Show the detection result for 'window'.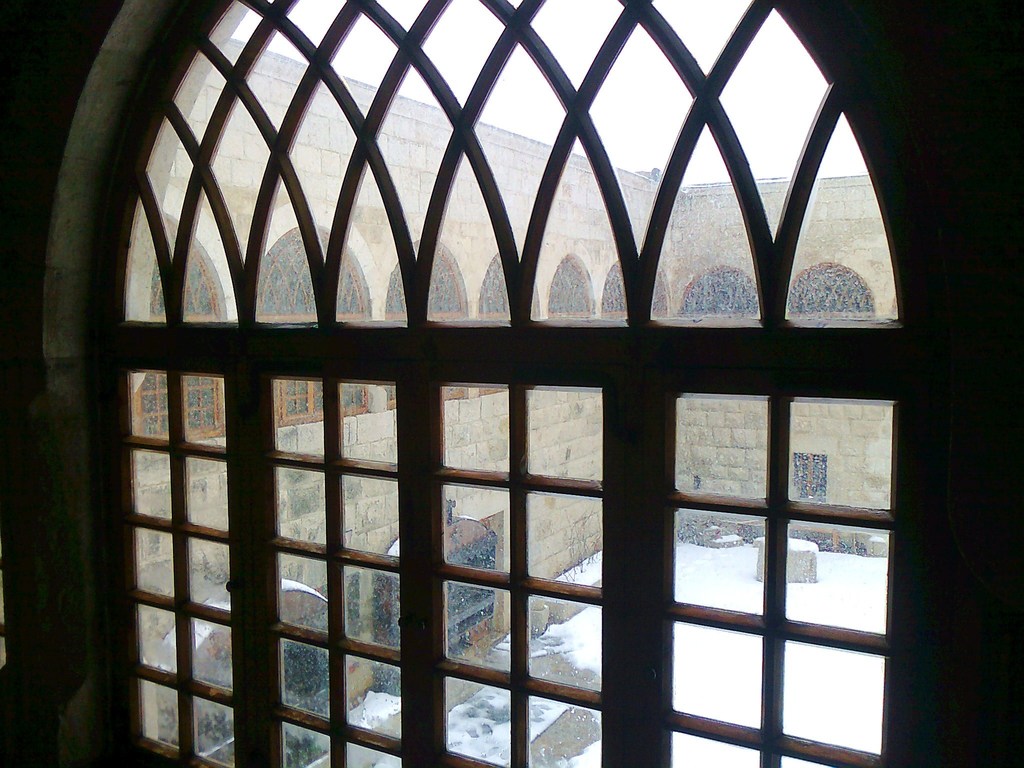
region(378, 239, 472, 383).
